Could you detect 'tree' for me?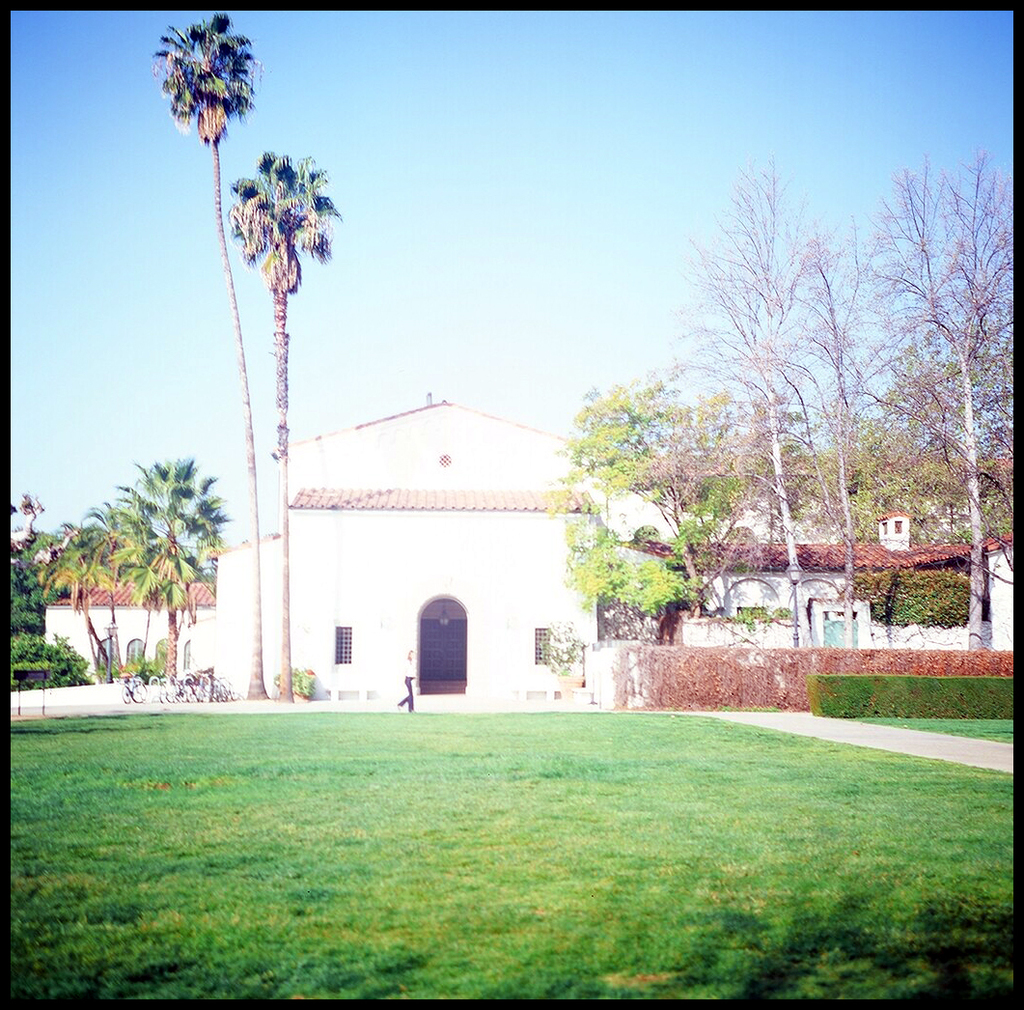
Detection result: [left=233, top=151, right=341, bottom=706].
